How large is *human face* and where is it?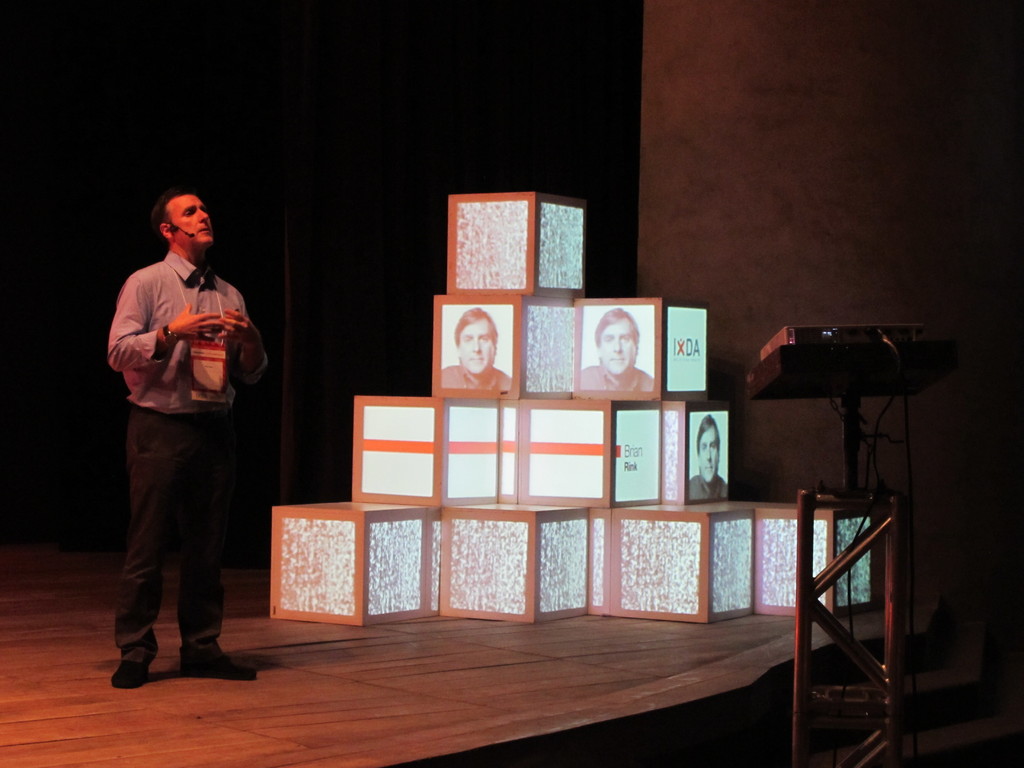
Bounding box: l=181, t=196, r=211, b=248.
